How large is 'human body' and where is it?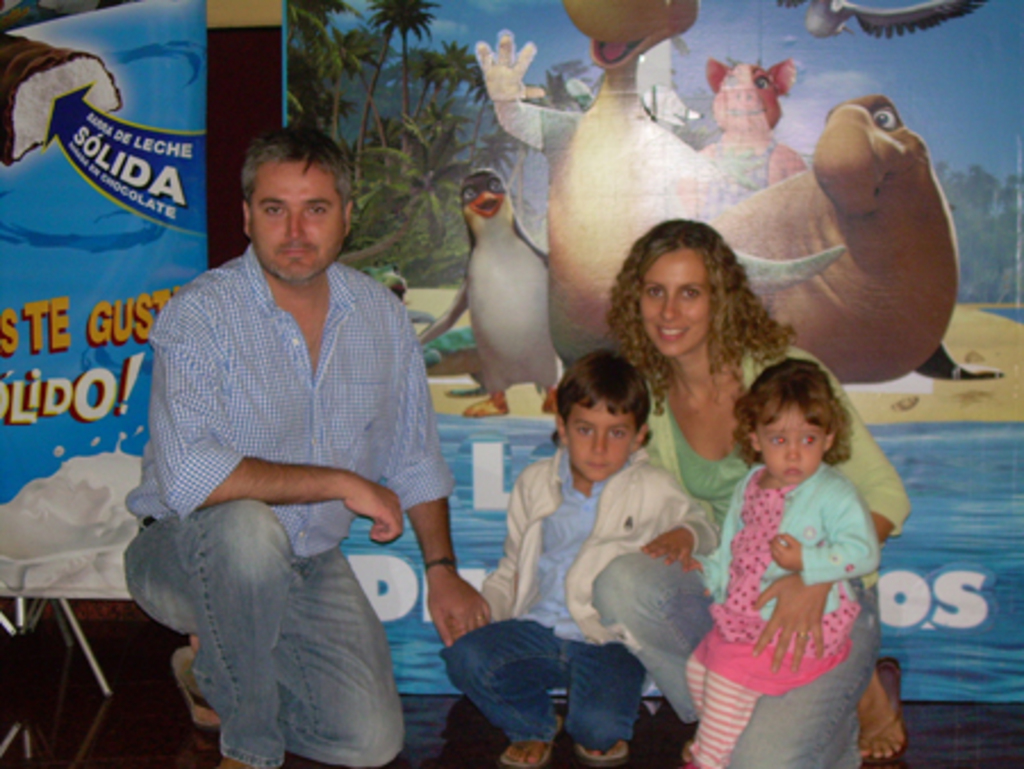
Bounding box: 141 164 448 703.
